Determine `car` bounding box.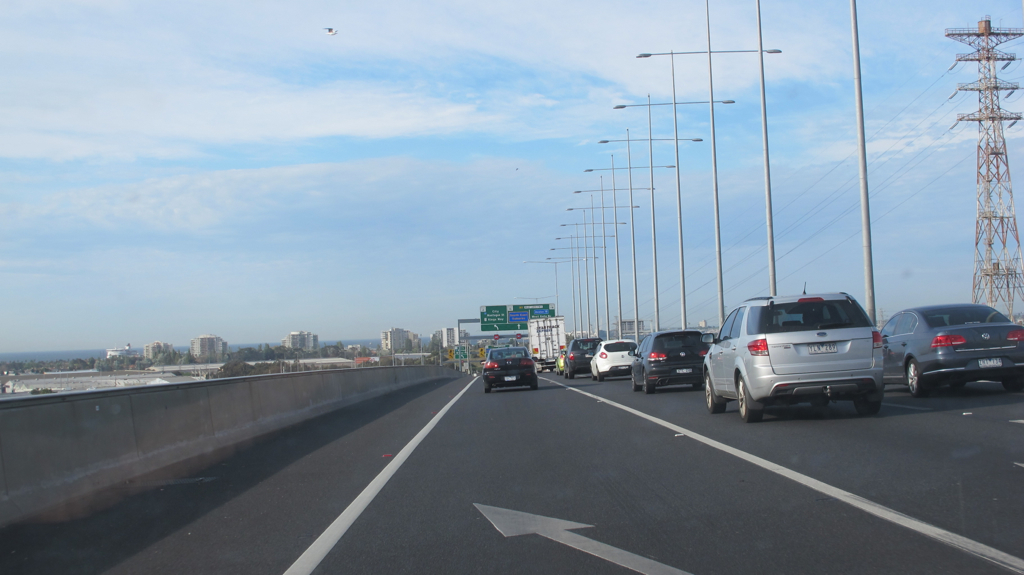
Determined: (876, 302, 1021, 396).
